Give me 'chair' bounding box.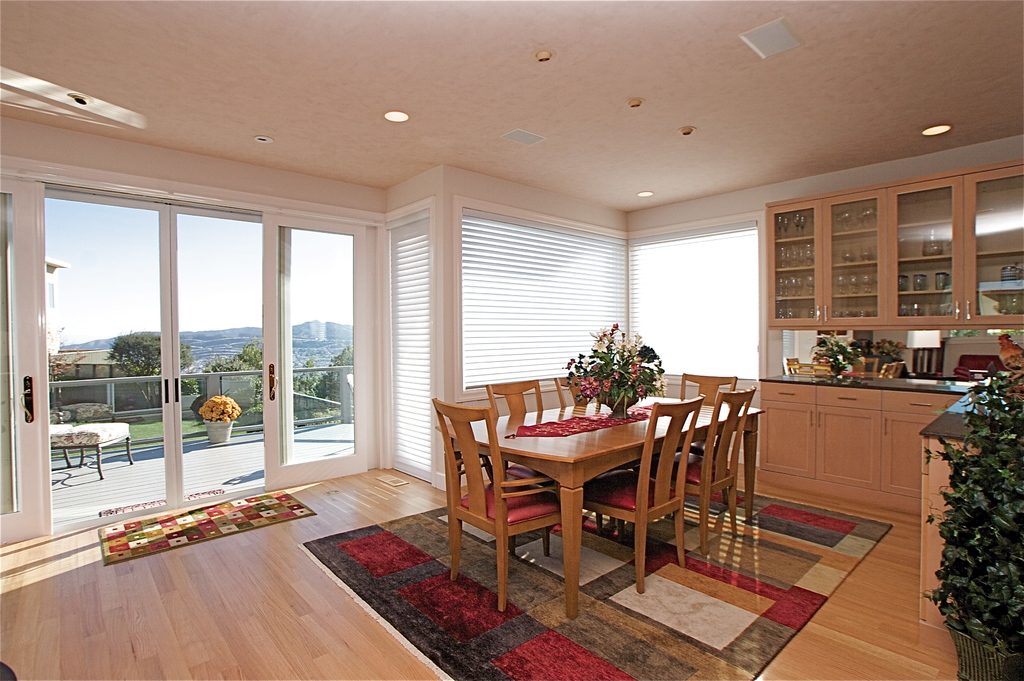
[639,385,753,551].
